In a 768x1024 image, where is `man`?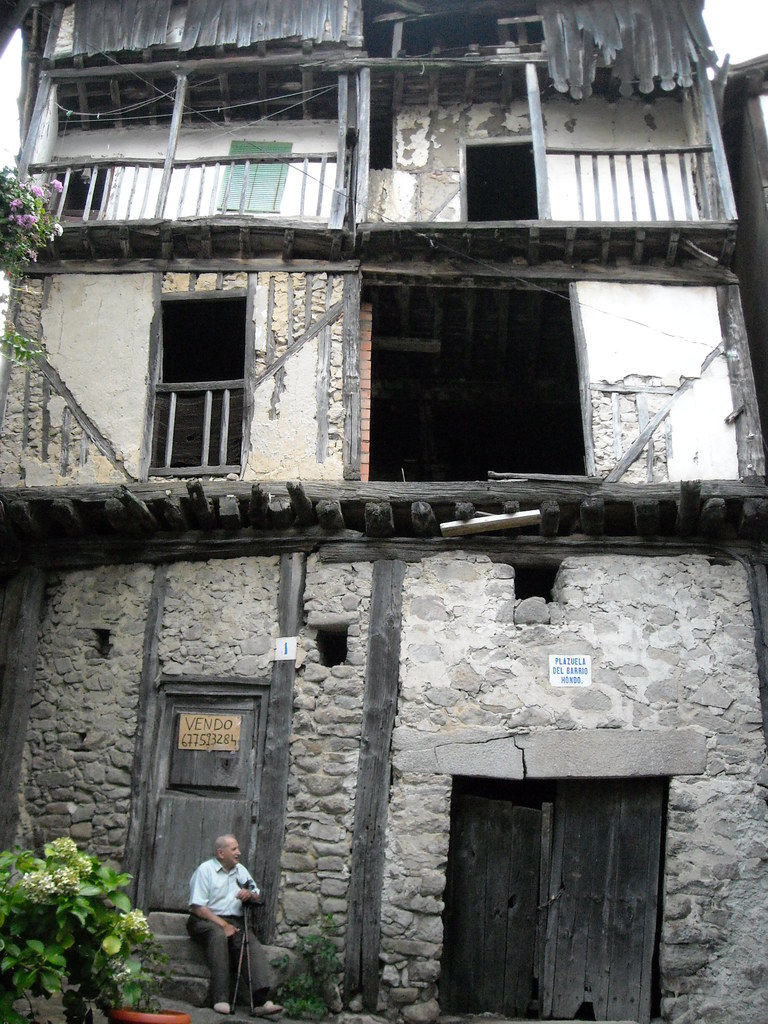
l=173, t=834, r=266, b=998.
